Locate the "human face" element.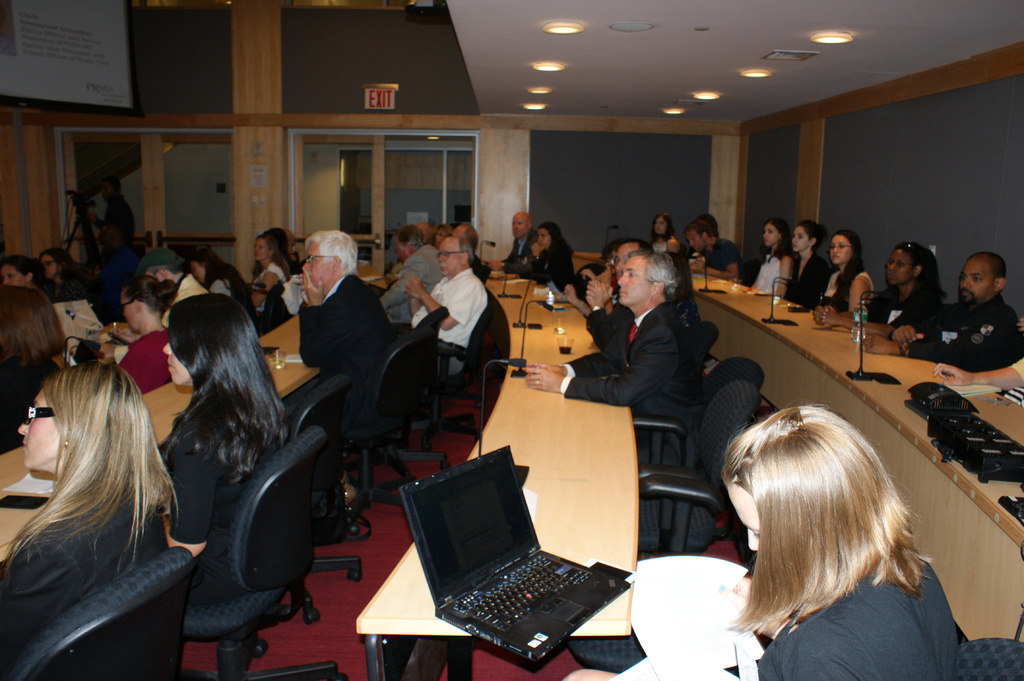
Element bbox: bbox=(100, 180, 111, 199).
